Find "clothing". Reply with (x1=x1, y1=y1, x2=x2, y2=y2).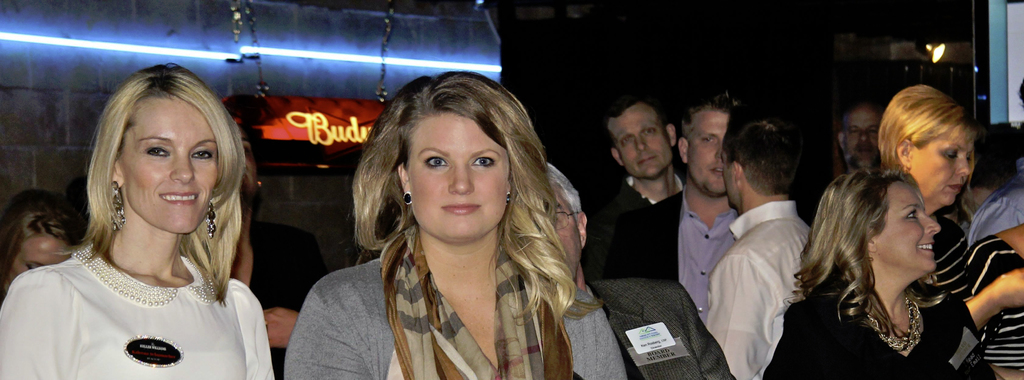
(x1=292, y1=223, x2=574, y2=379).
